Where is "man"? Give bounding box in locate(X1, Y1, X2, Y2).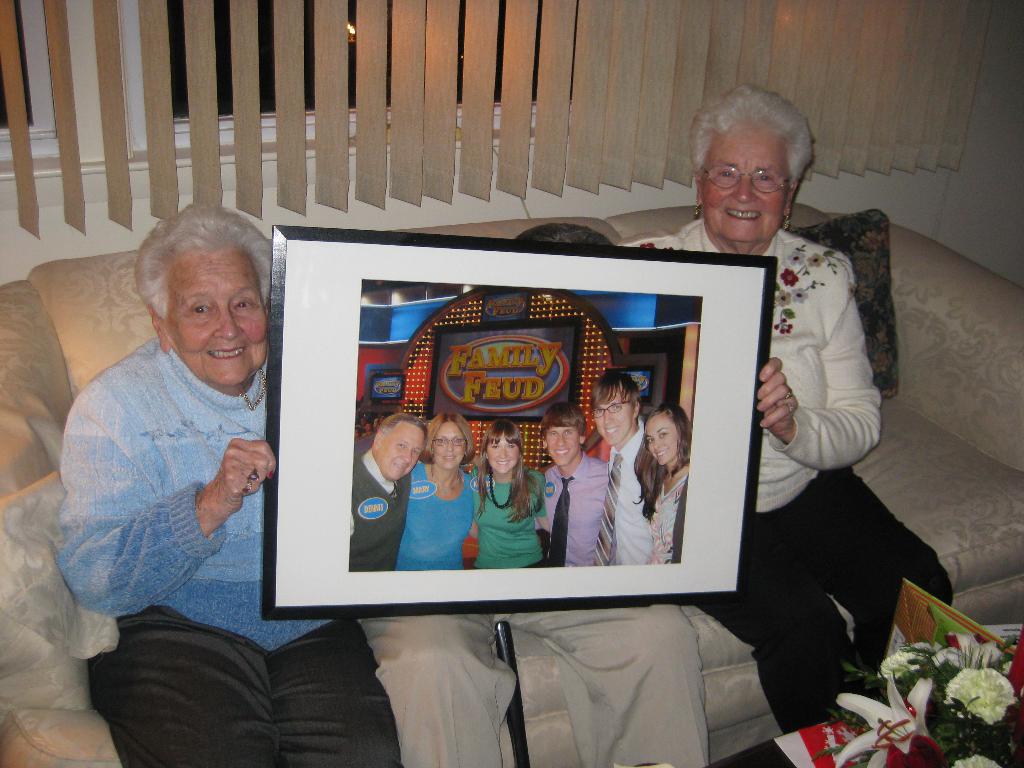
locate(589, 370, 655, 568).
